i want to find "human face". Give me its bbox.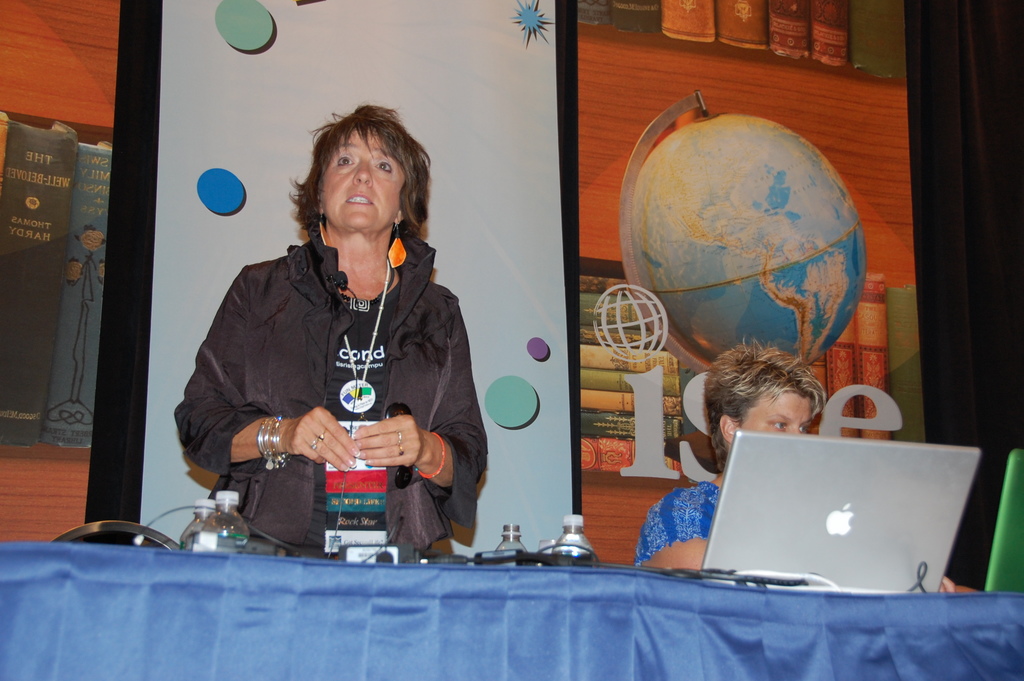
bbox(318, 126, 398, 233).
